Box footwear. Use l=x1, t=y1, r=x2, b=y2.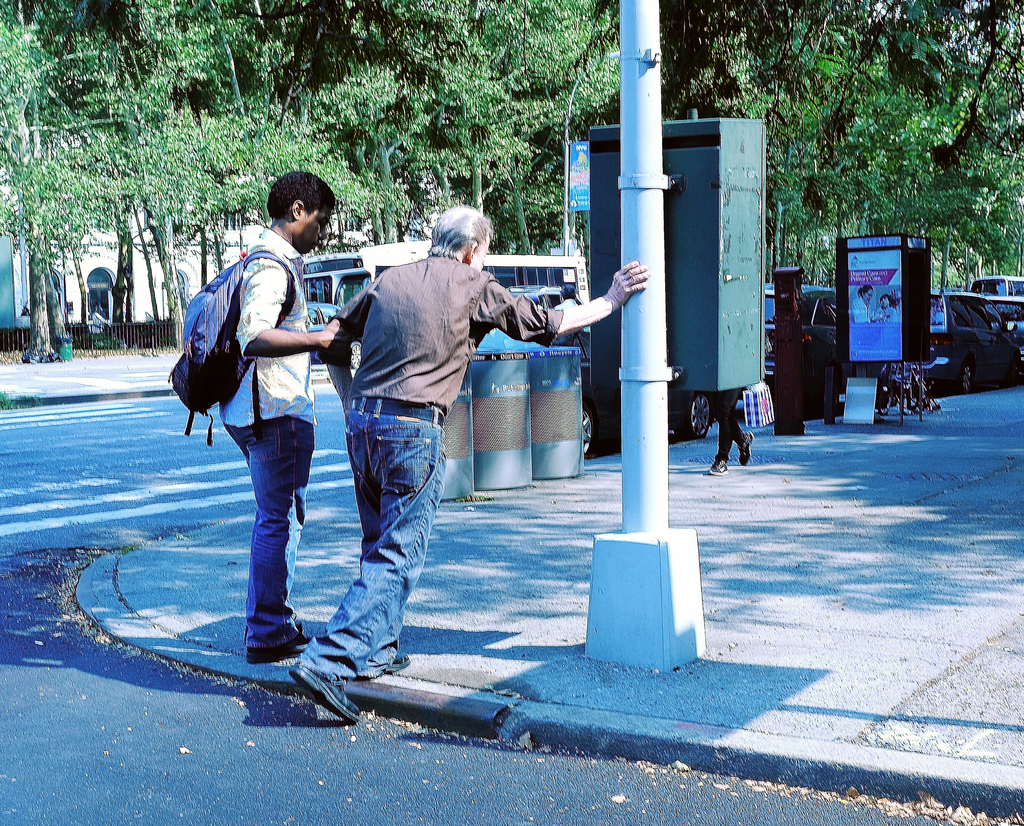
l=734, t=427, r=754, b=467.
